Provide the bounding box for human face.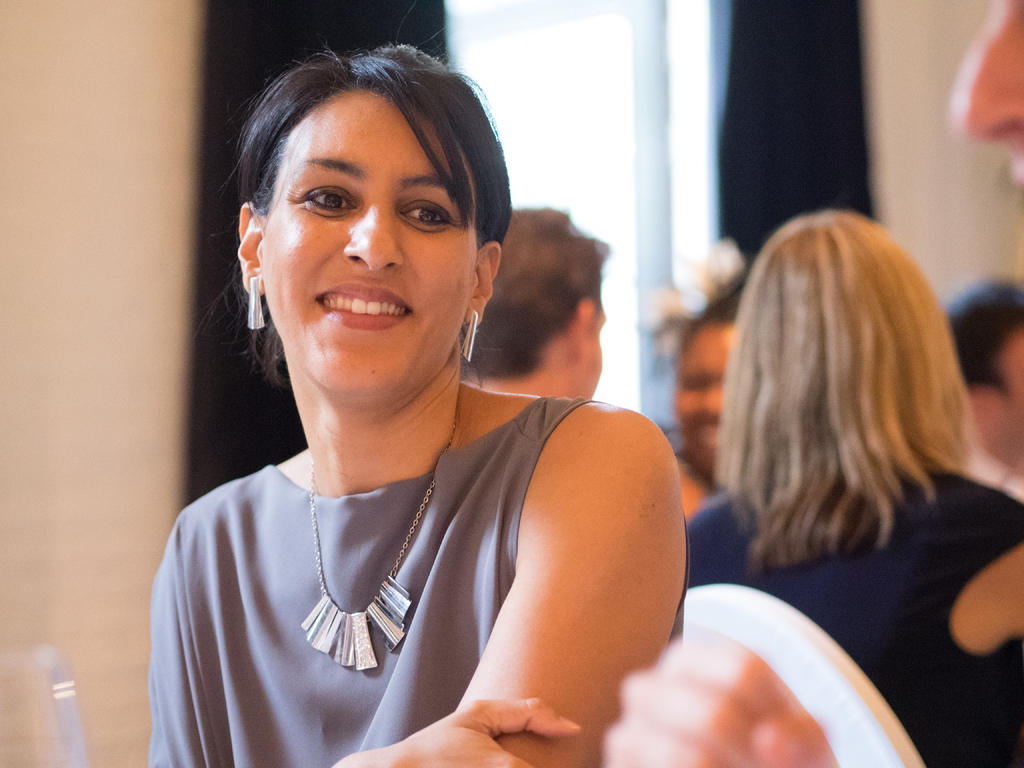
Rect(266, 90, 476, 398).
